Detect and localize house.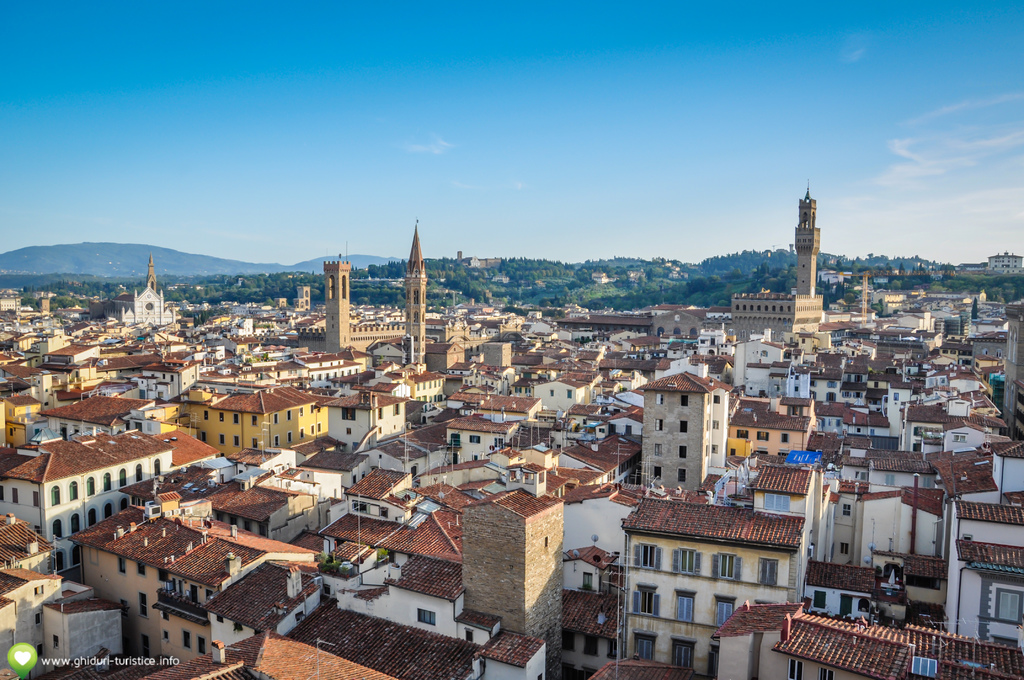
Localized at detection(897, 485, 944, 558).
